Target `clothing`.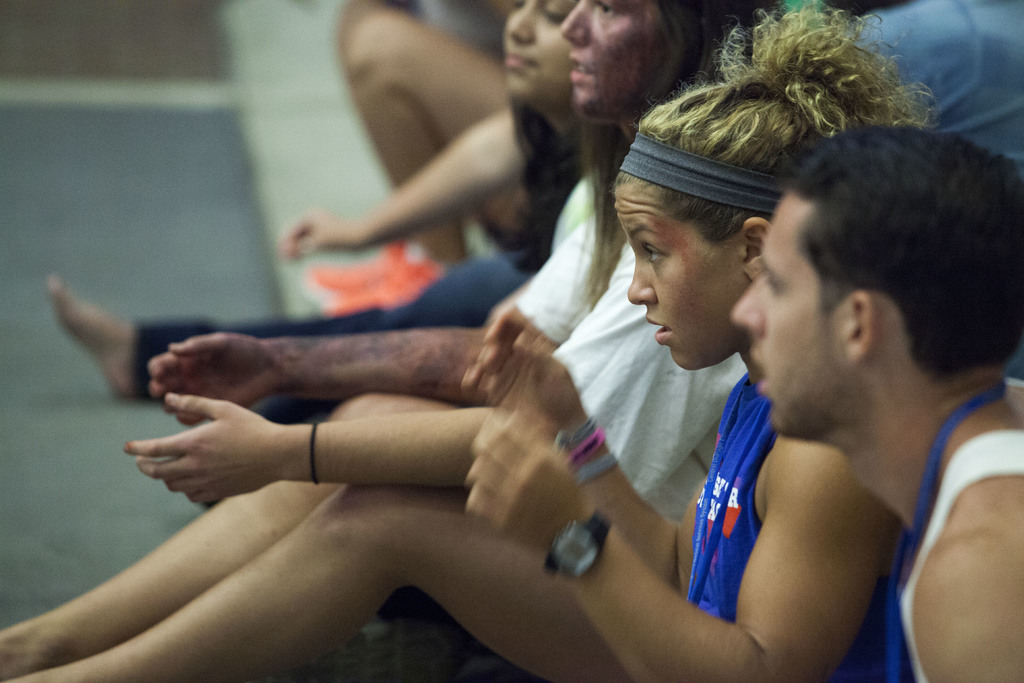
Target region: <region>904, 379, 1023, 682</region>.
